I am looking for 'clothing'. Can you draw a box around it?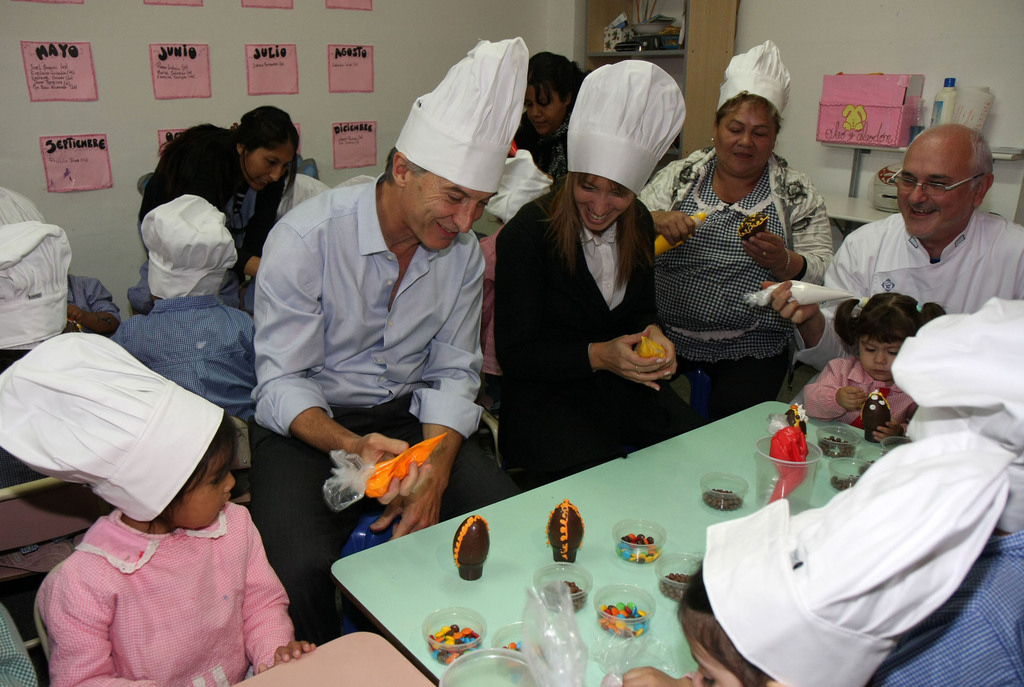
Sure, the bounding box is BBox(33, 492, 298, 675).
